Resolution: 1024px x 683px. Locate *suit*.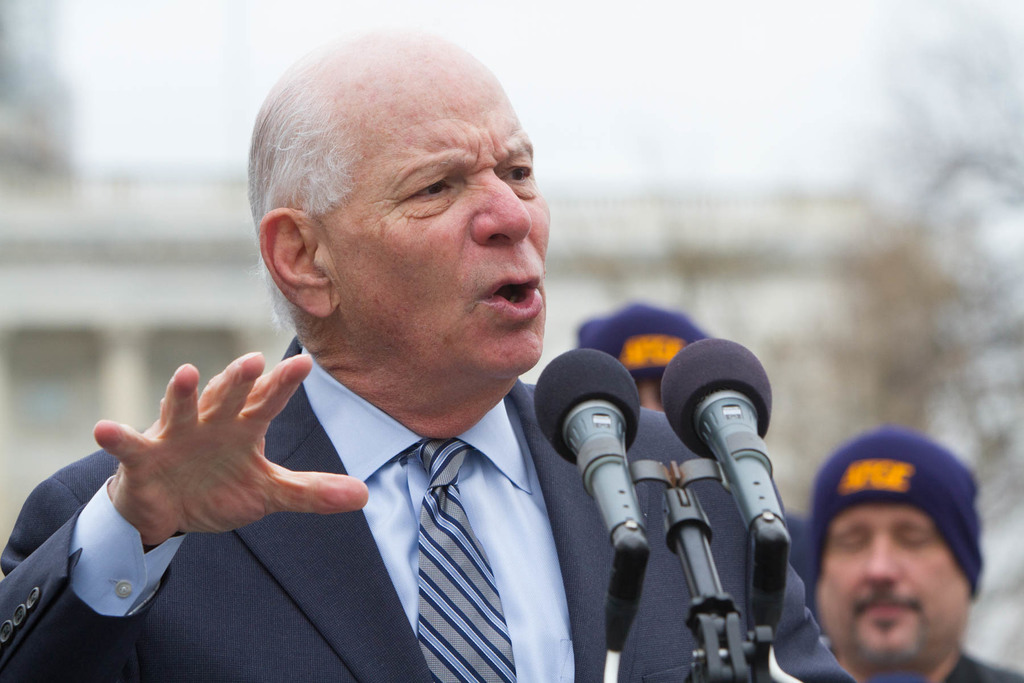
pyautogui.locateOnScreen(0, 338, 852, 682).
